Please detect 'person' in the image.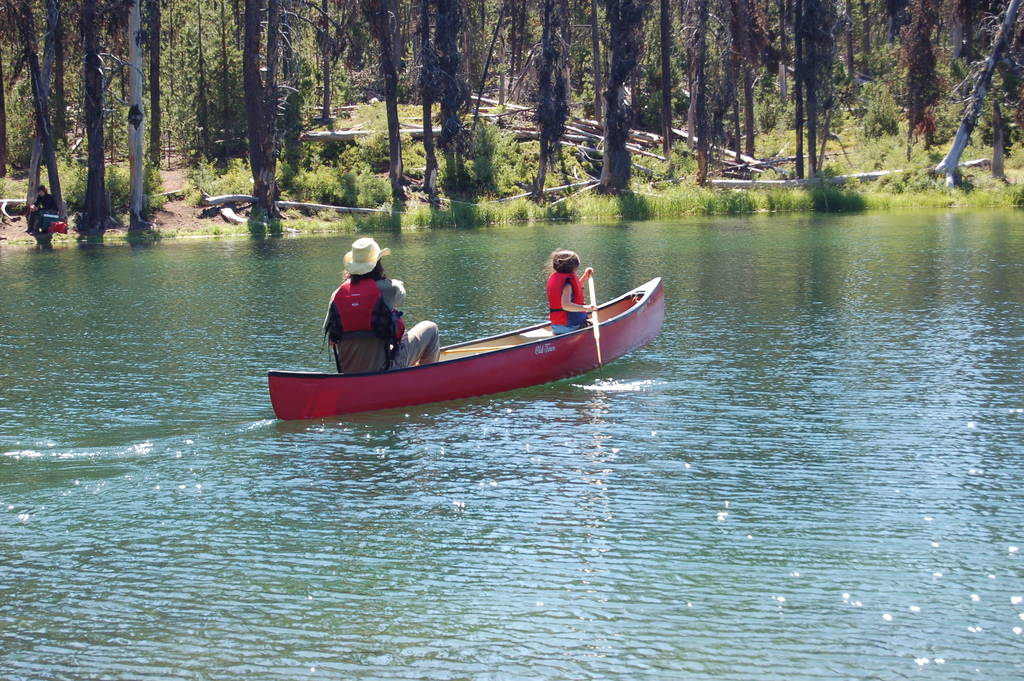
<box>328,236,440,375</box>.
